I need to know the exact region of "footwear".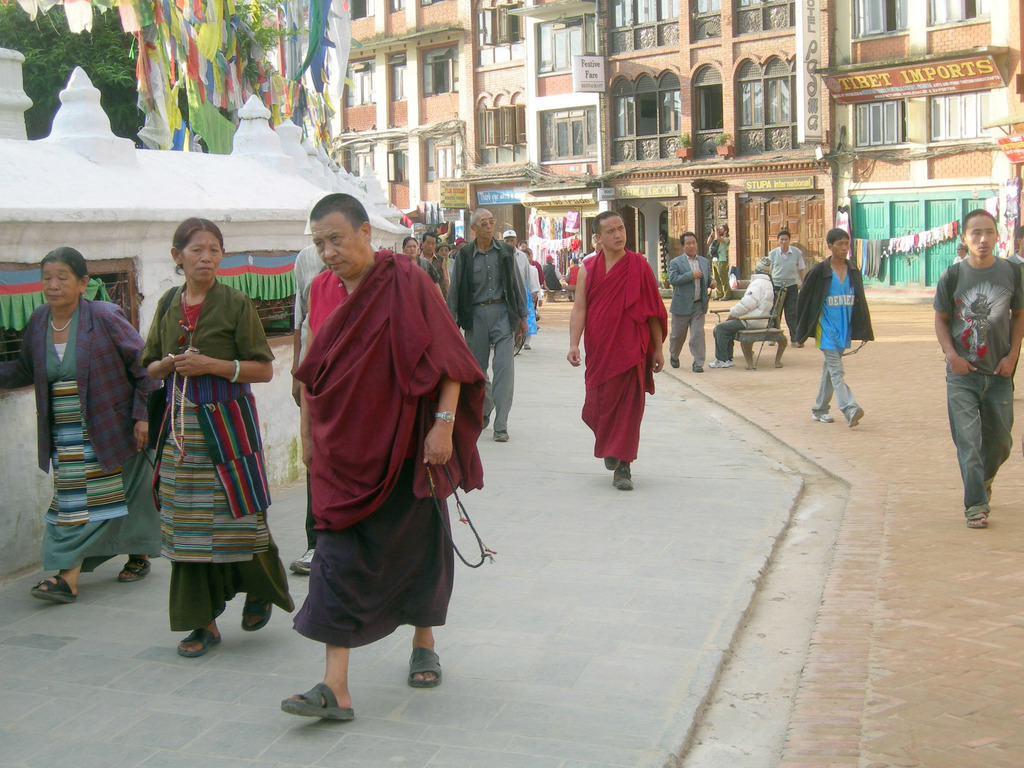
Region: bbox(980, 487, 995, 509).
